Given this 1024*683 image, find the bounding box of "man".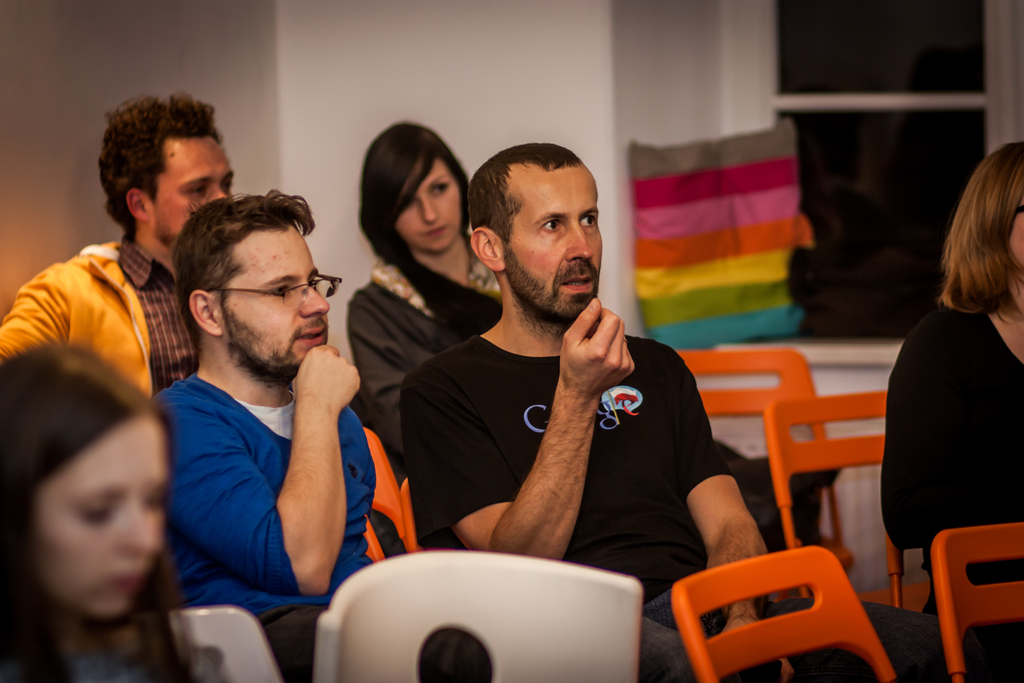
{"left": 147, "top": 181, "right": 374, "bottom": 680}.
